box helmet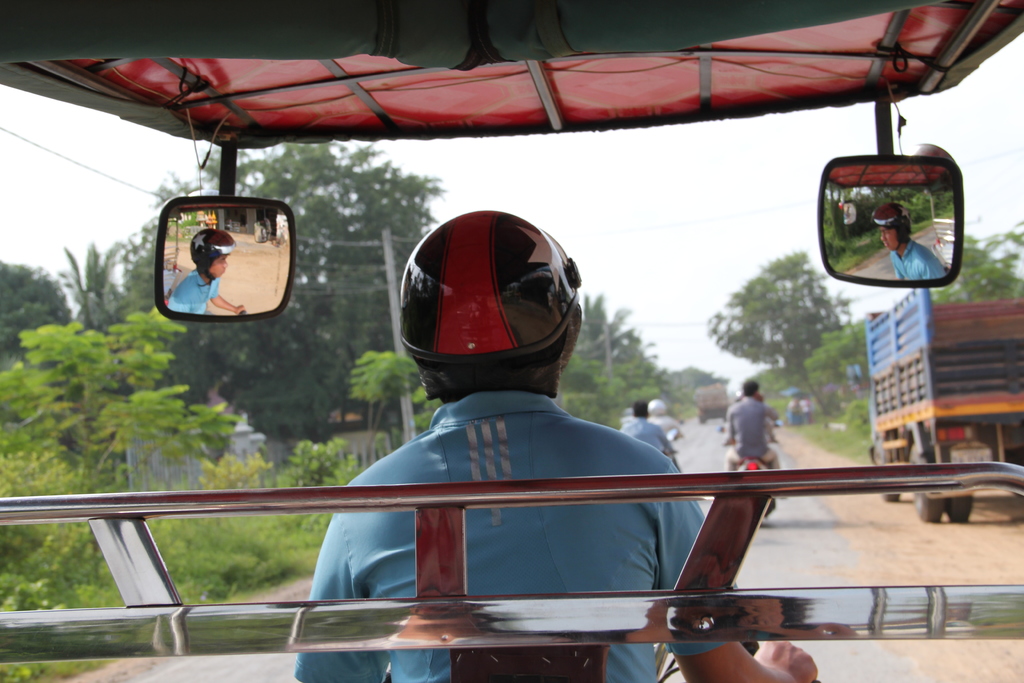
bbox(399, 206, 593, 402)
